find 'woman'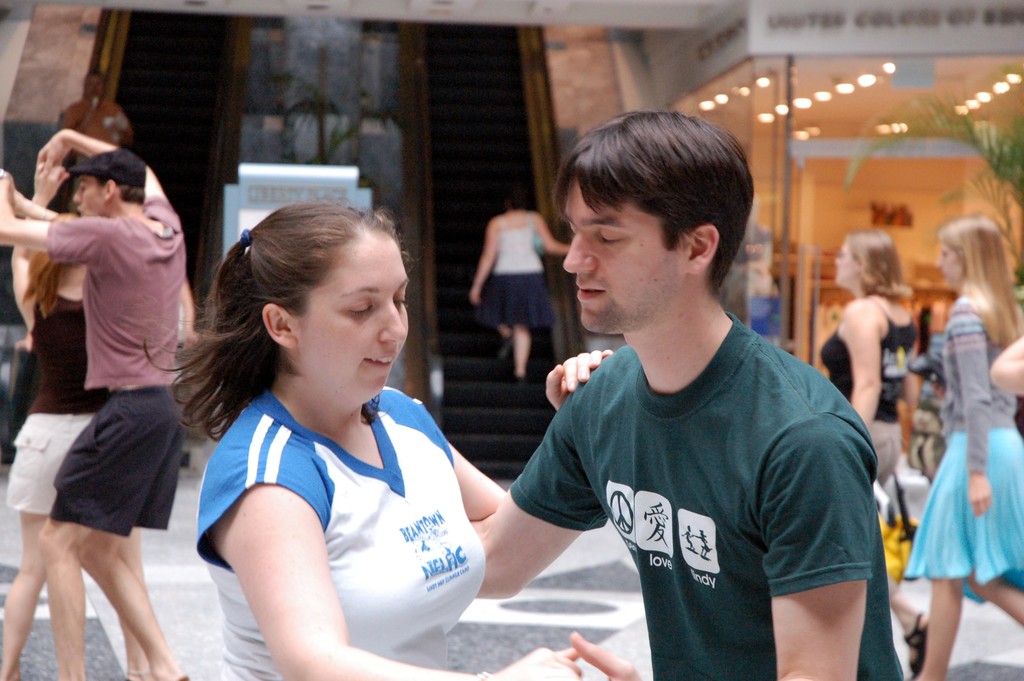
0/160/154/680
